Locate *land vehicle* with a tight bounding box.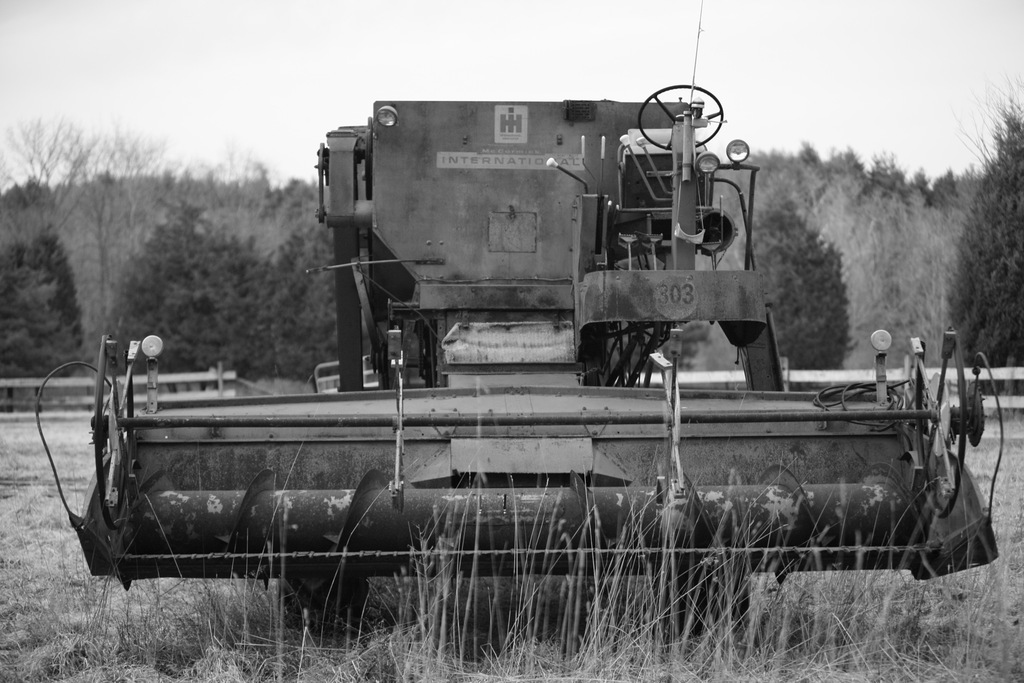
l=36, t=85, r=1000, b=639.
